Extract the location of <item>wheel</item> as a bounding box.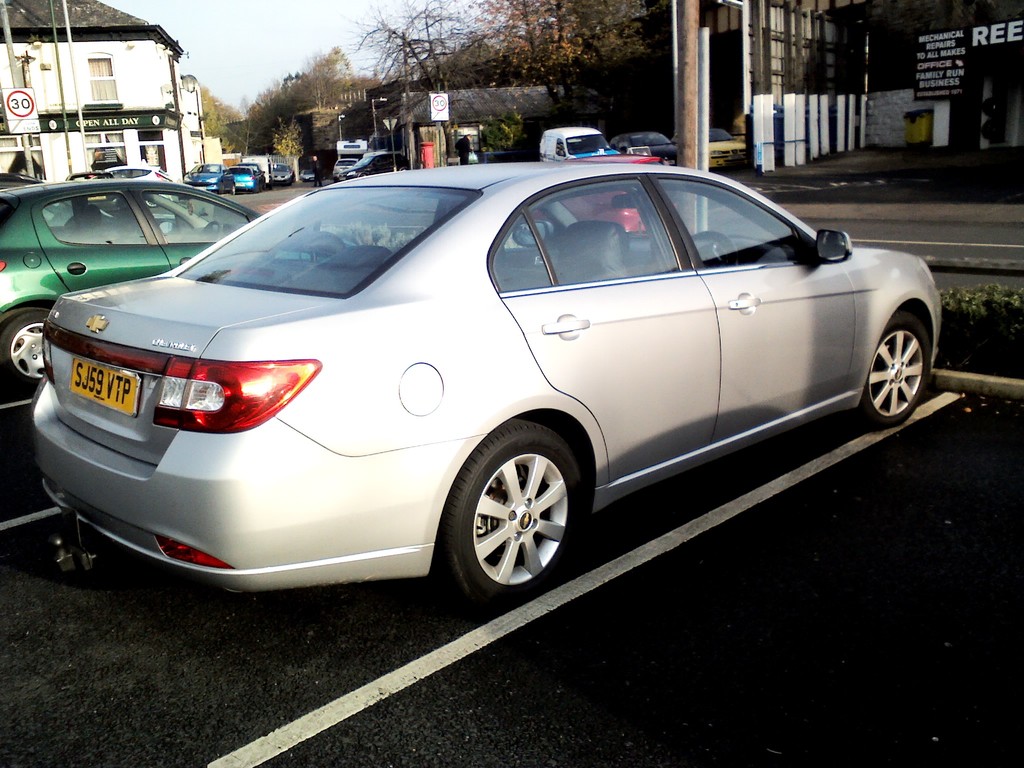
region(3, 305, 61, 380).
